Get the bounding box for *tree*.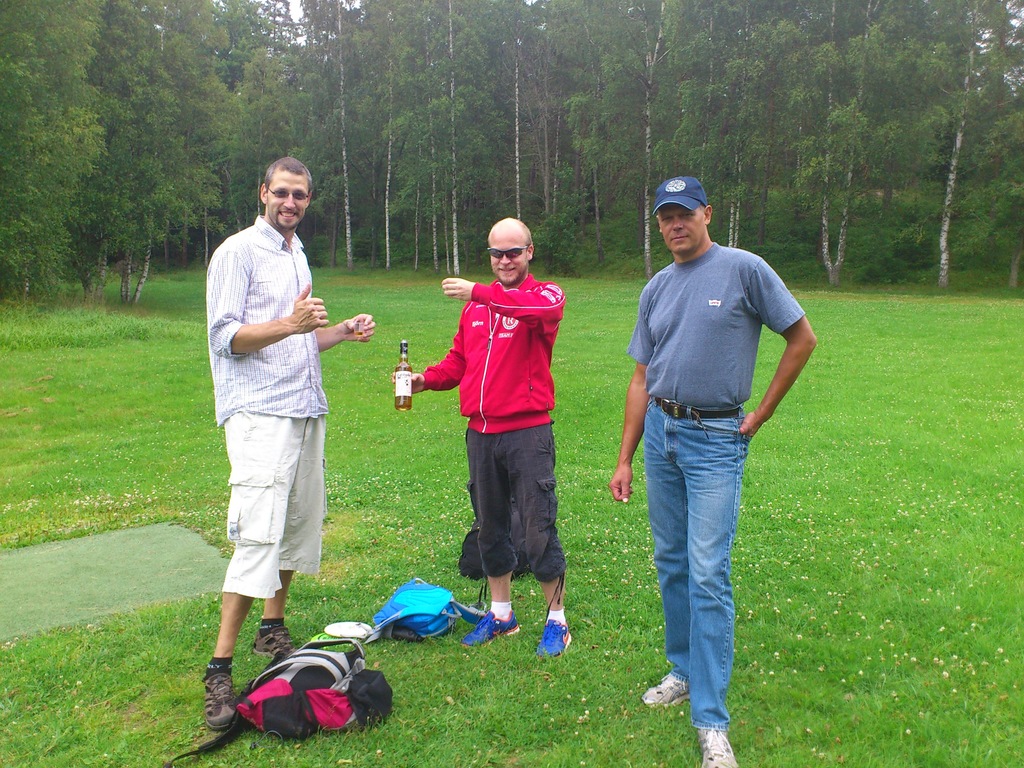
bbox=(789, 3, 887, 269).
